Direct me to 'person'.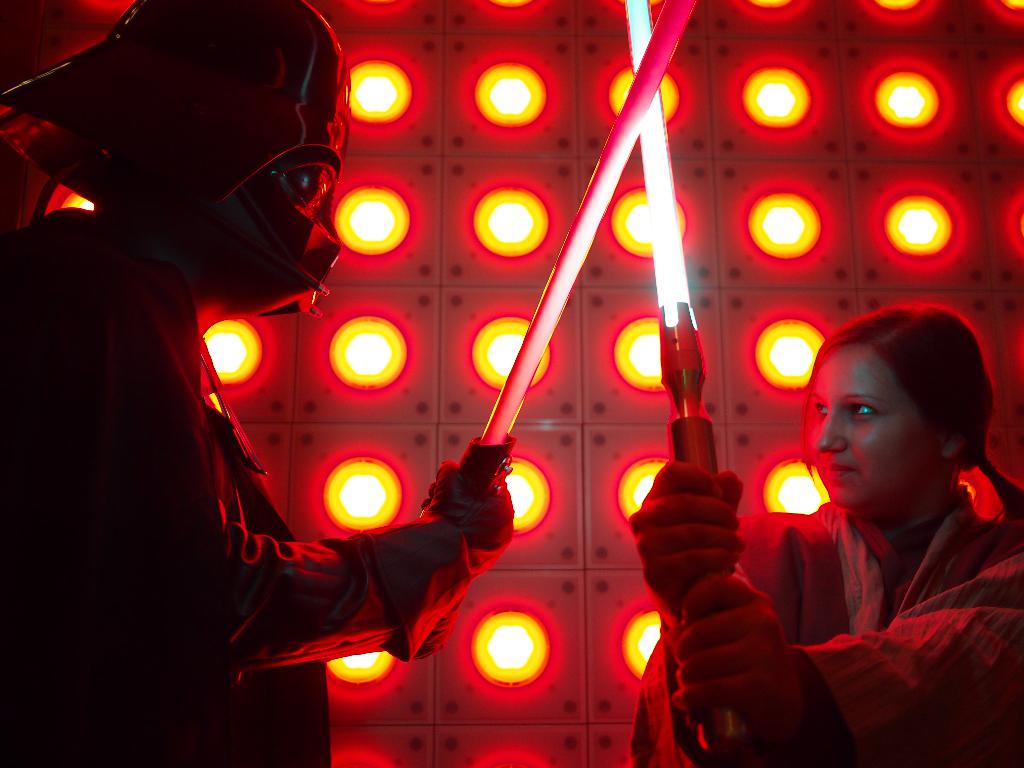
Direction: left=0, top=0, right=513, bottom=767.
